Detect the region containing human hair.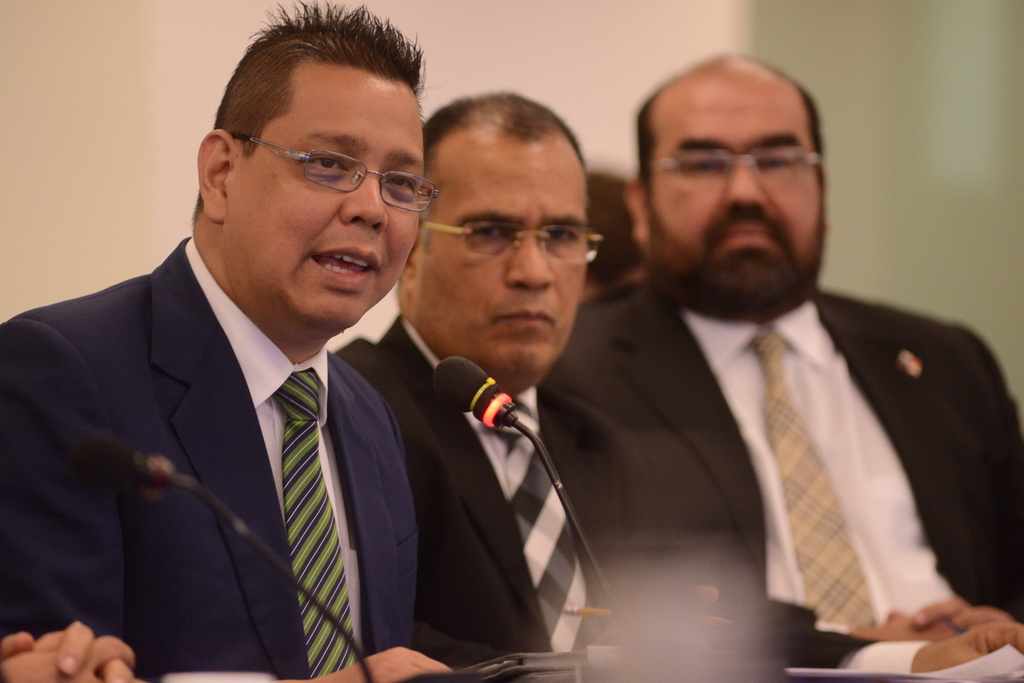
<box>588,173,650,286</box>.
